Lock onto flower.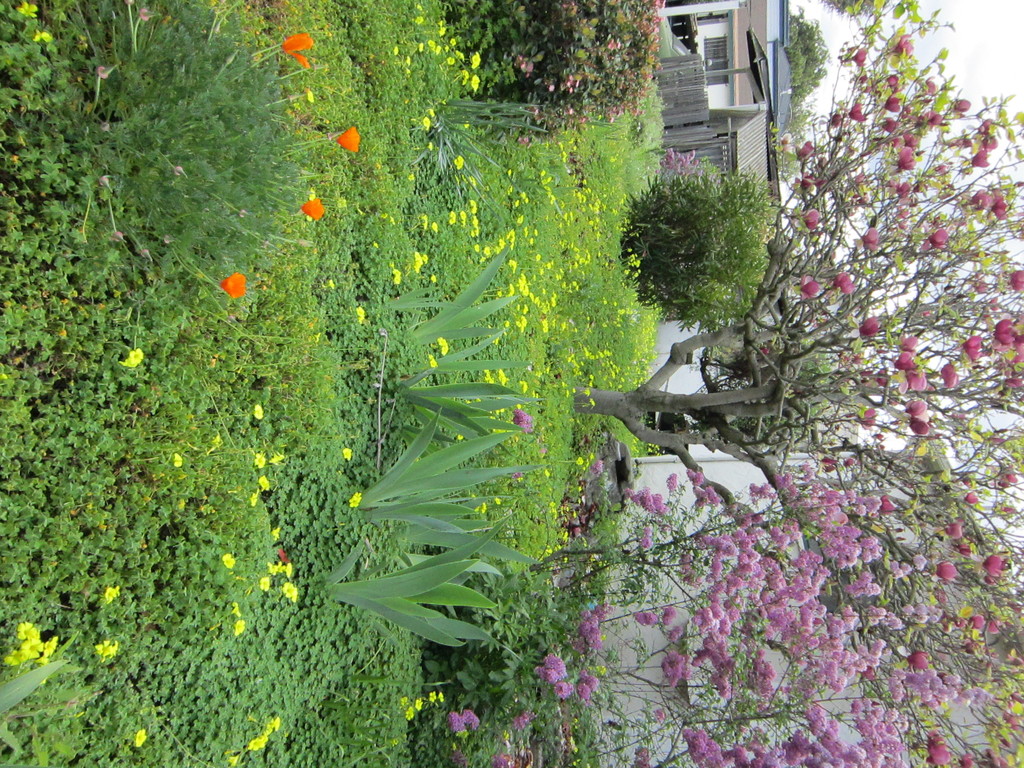
Locked: x1=270 y1=450 x2=289 y2=468.
